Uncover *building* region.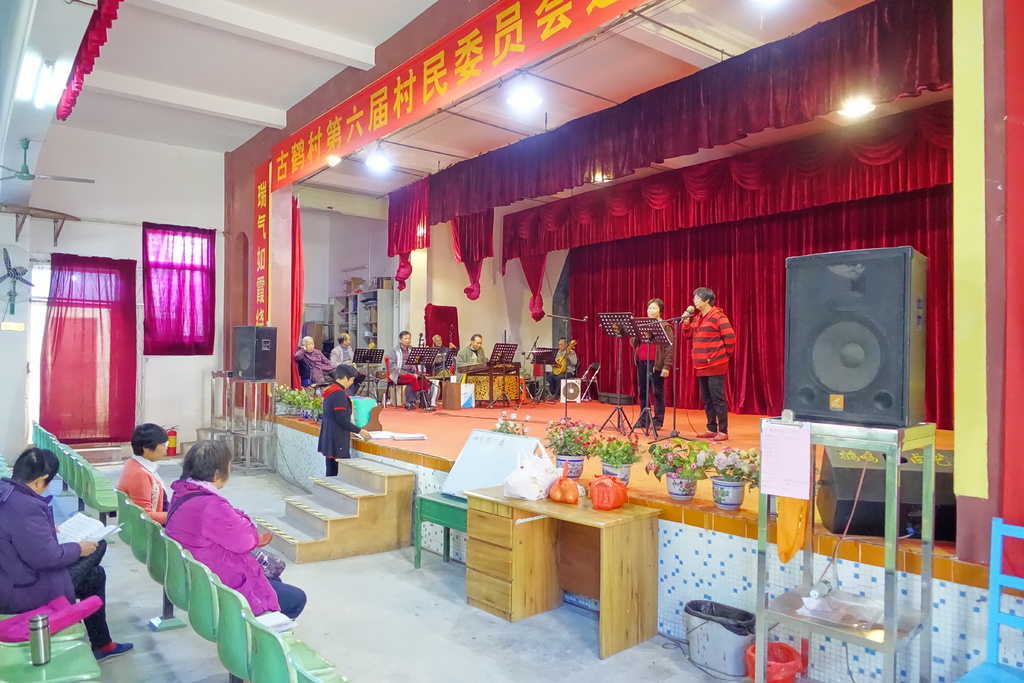
Uncovered: [0,0,1023,682].
